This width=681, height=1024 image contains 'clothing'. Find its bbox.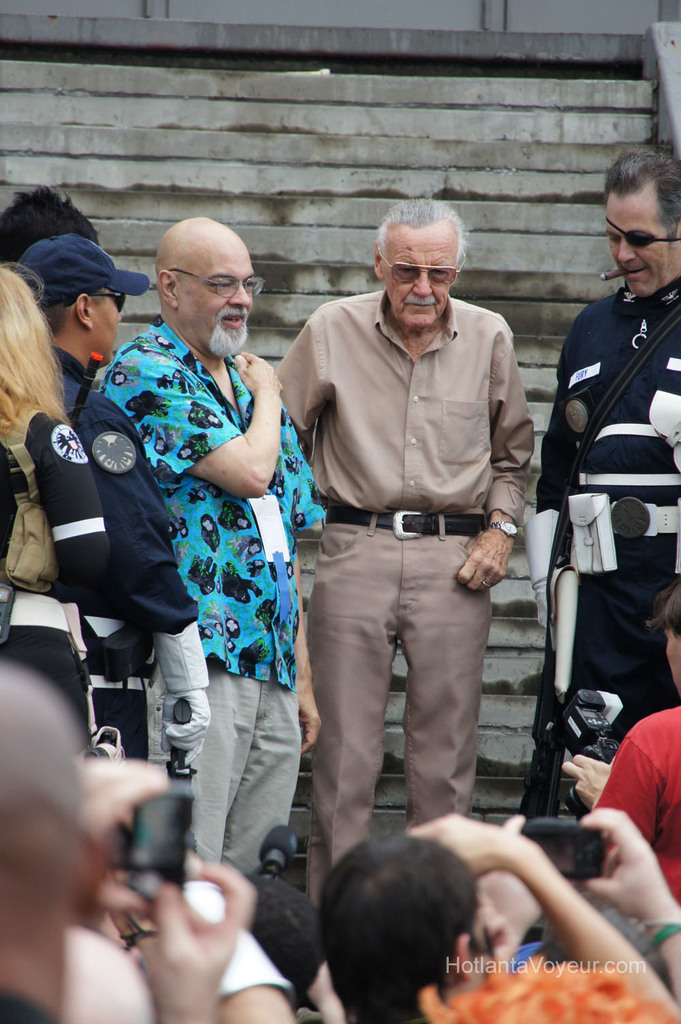
274 283 535 914.
